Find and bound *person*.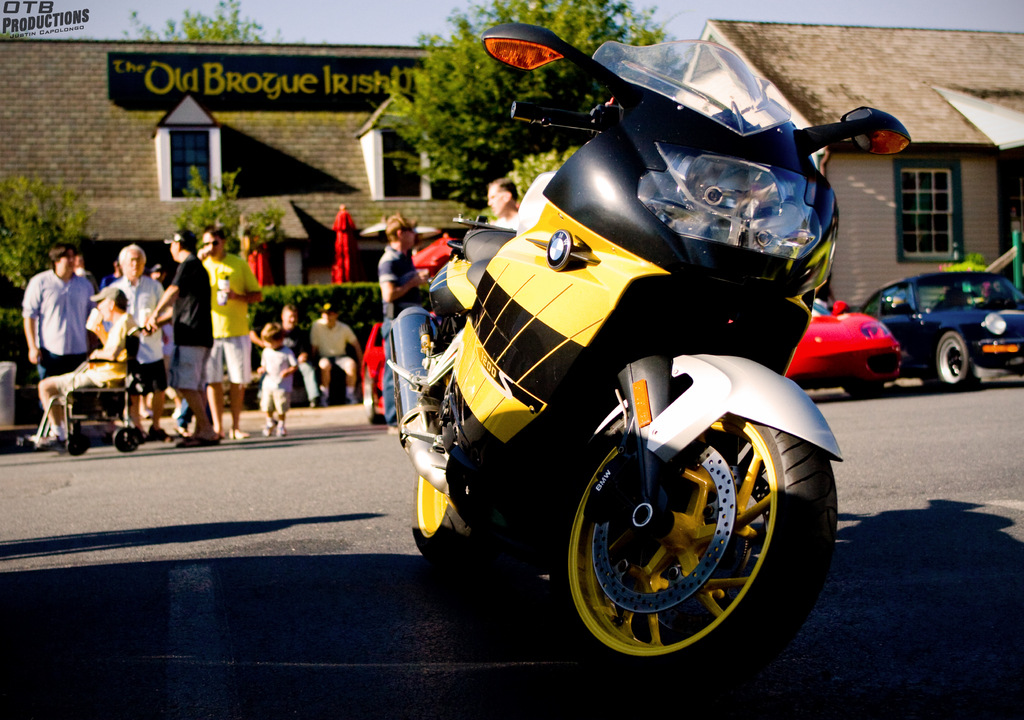
Bound: bbox=(379, 214, 431, 429).
